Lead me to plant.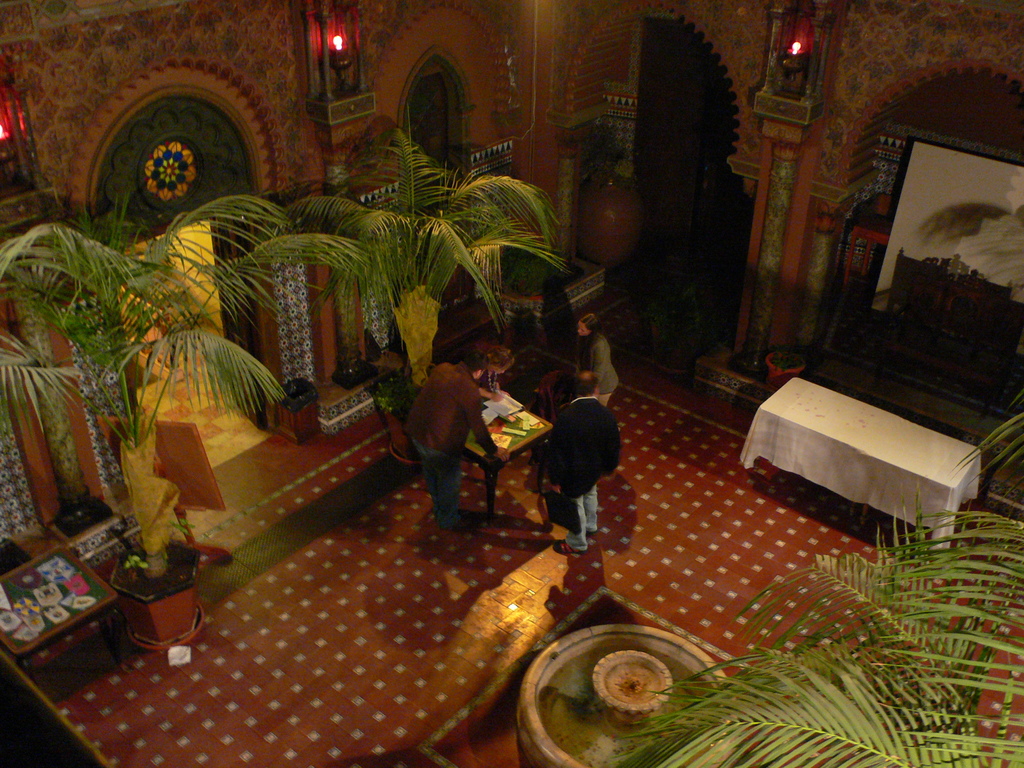
Lead to (118, 547, 143, 575).
